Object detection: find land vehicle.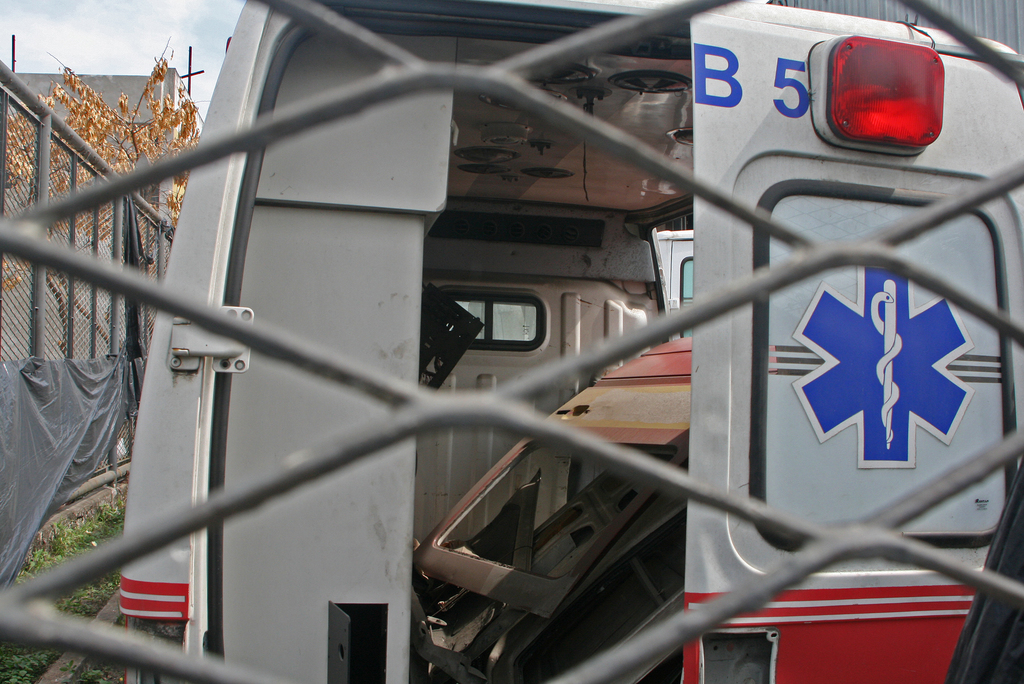
rect(0, 15, 1023, 680).
